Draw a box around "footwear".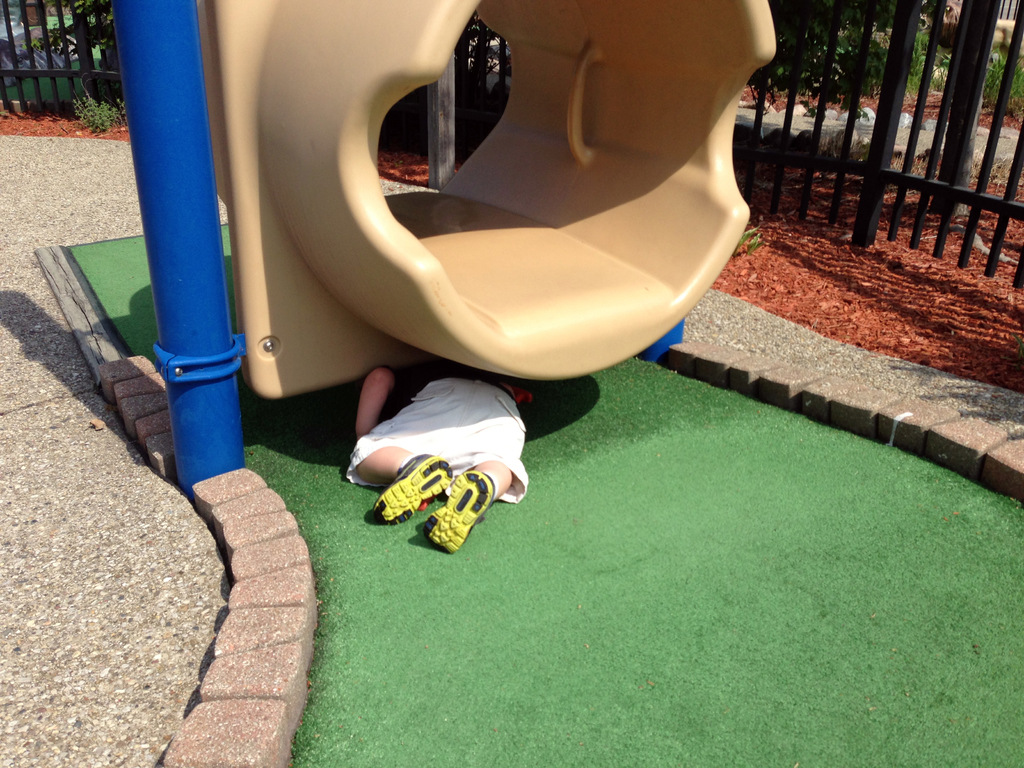
<bbox>422, 467, 496, 548</bbox>.
